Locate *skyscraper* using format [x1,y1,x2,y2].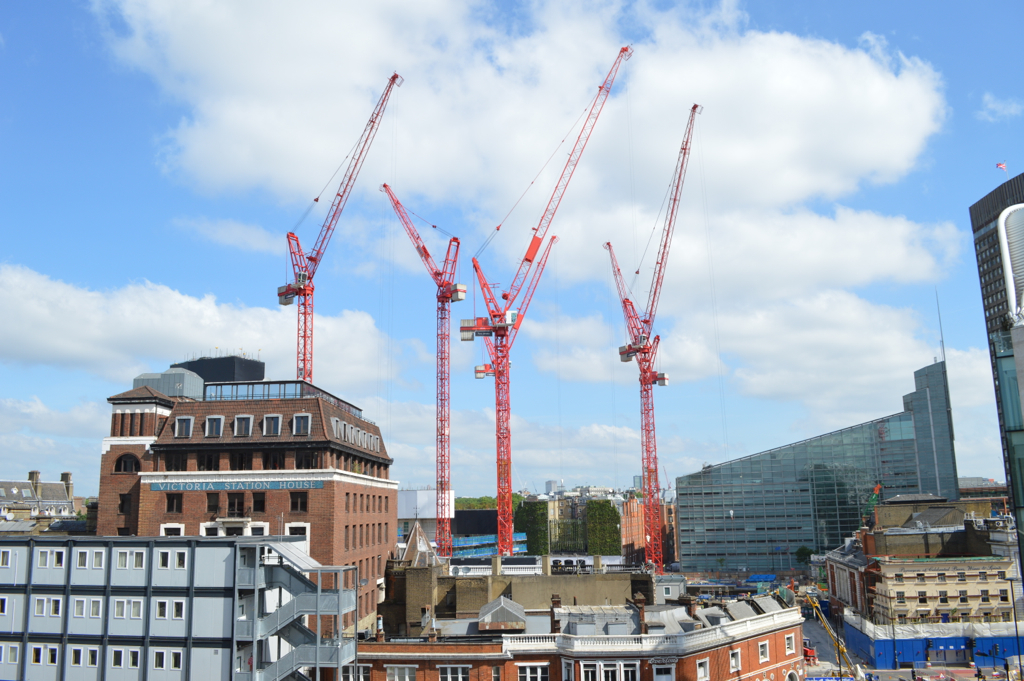
[85,366,153,553].
